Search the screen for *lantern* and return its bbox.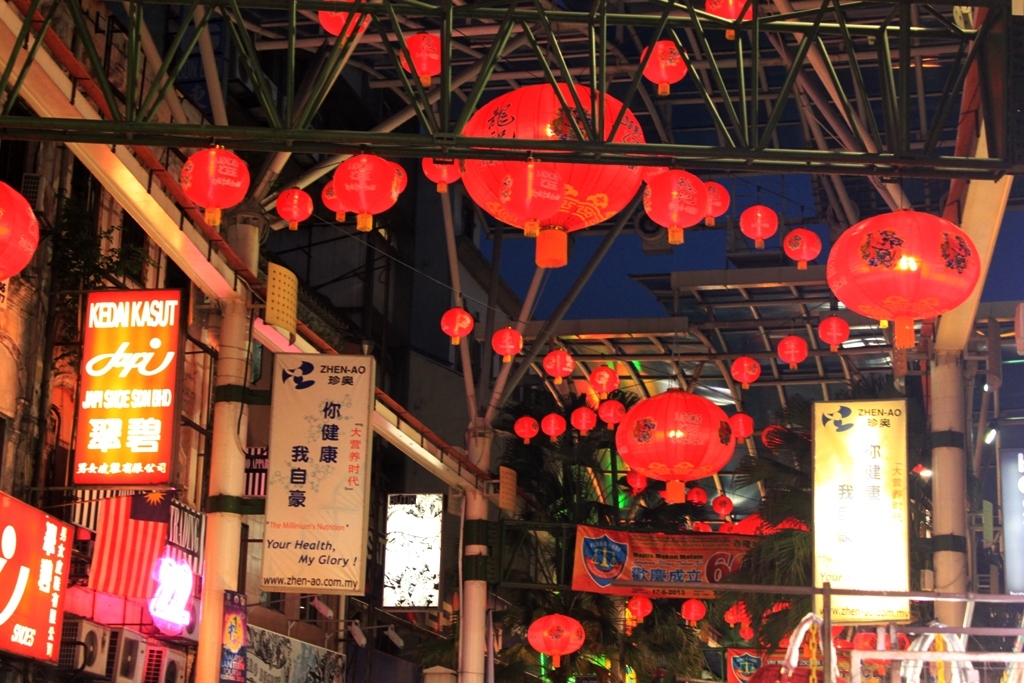
Found: (x1=320, y1=179, x2=349, y2=222).
